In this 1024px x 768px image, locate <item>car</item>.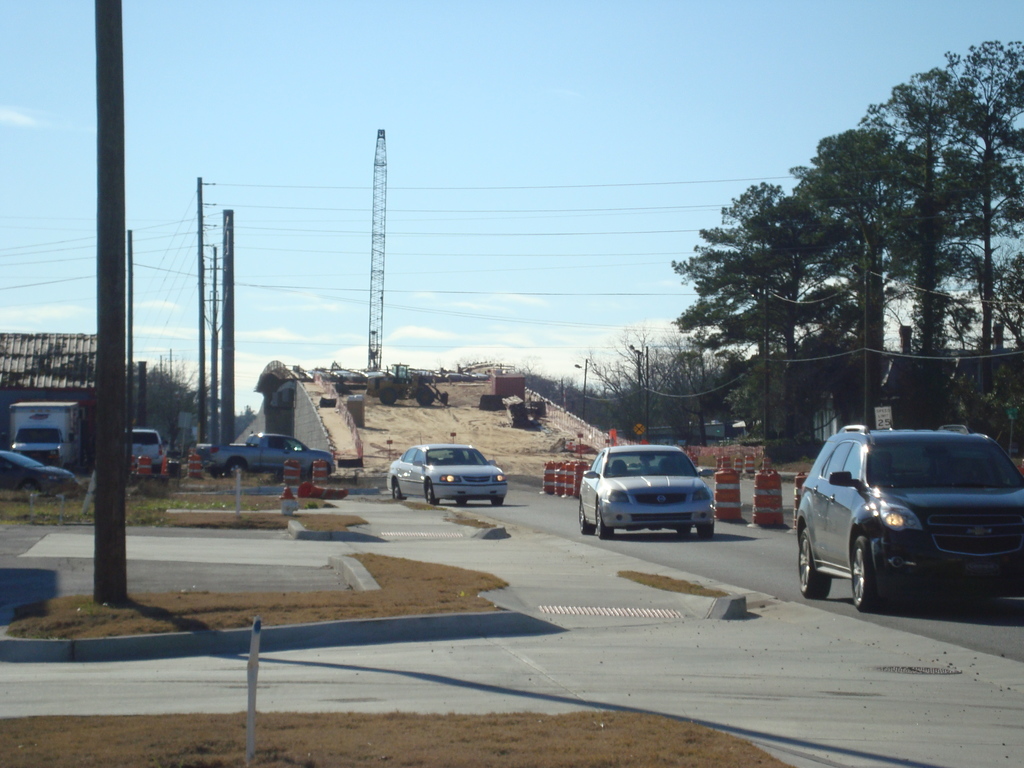
Bounding box: x1=575 y1=438 x2=735 y2=547.
